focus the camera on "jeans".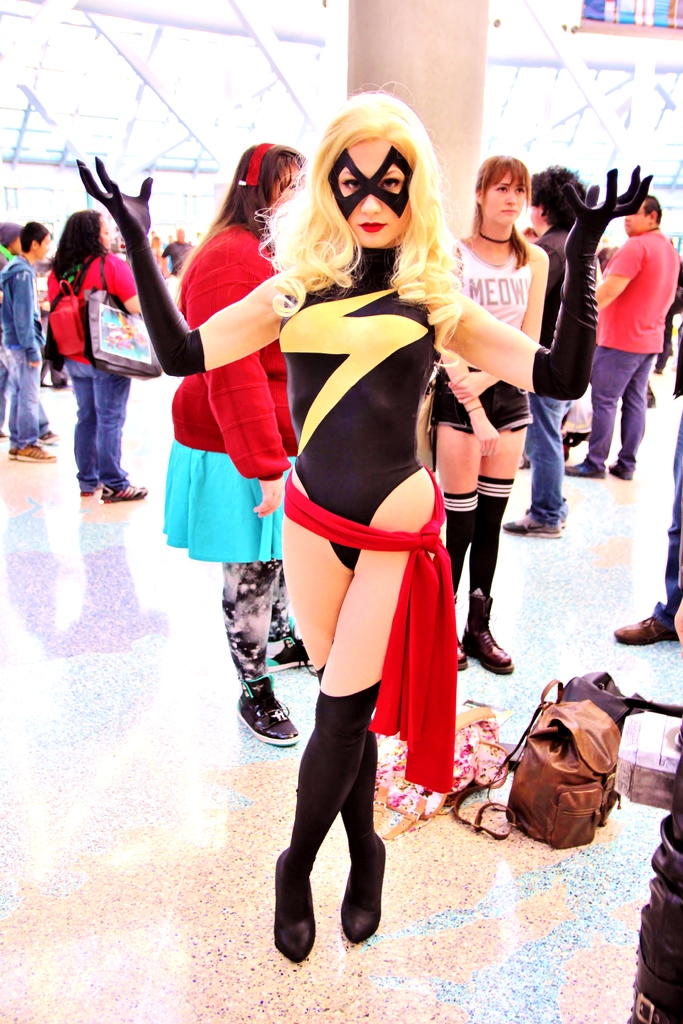
Focus region: <bbox>0, 348, 38, 449</bbox>.
